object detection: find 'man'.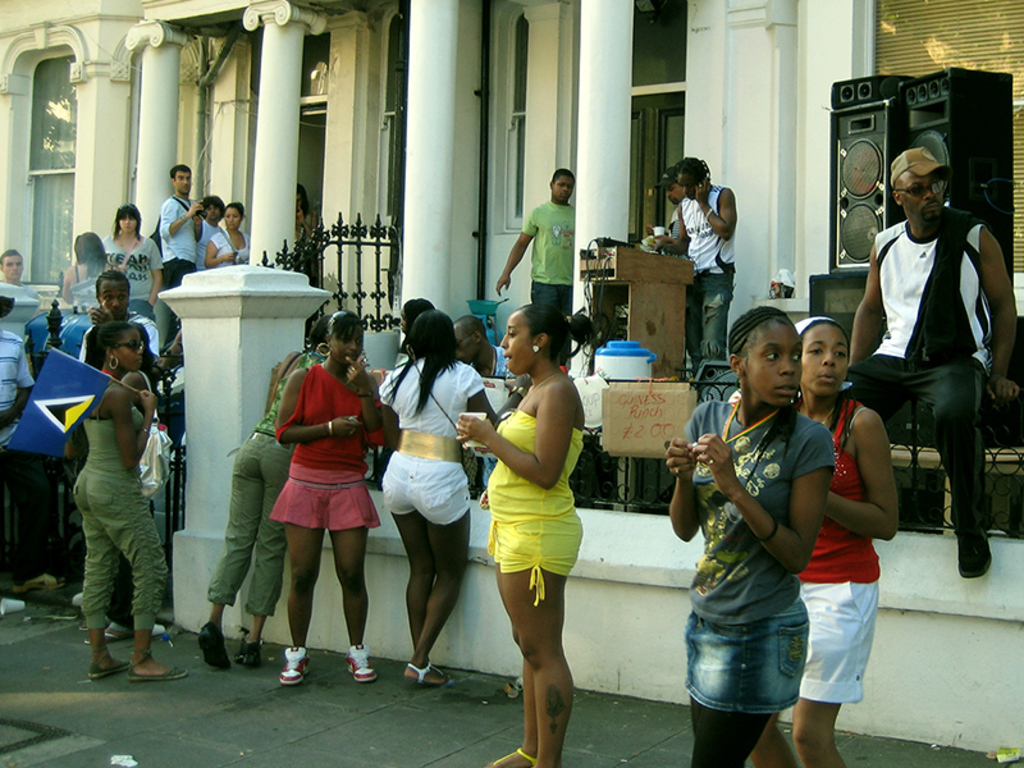
rect(452, 315, 515, 488).
